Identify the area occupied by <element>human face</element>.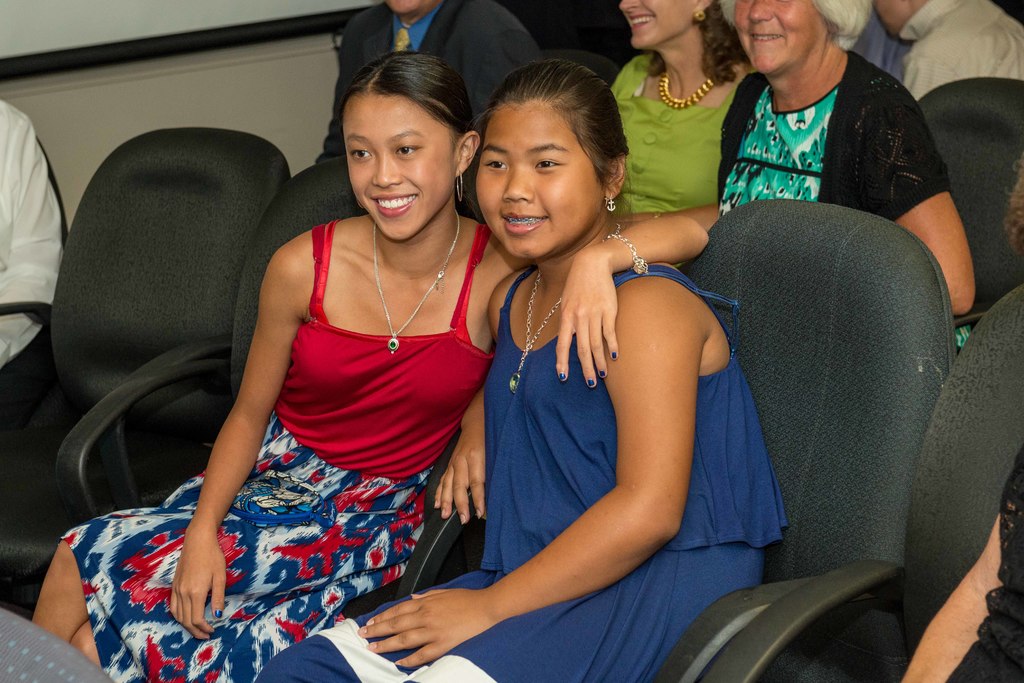
Area: bbox(383, 0, 423, 15).
